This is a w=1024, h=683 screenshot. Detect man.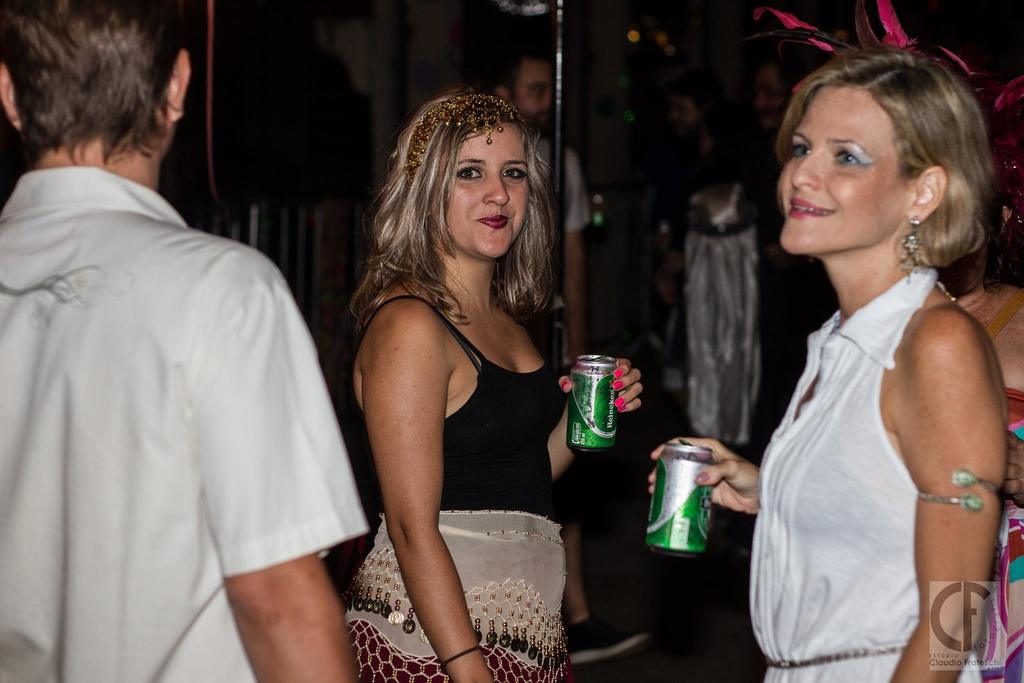
box=[467, 42, 589, 639].
